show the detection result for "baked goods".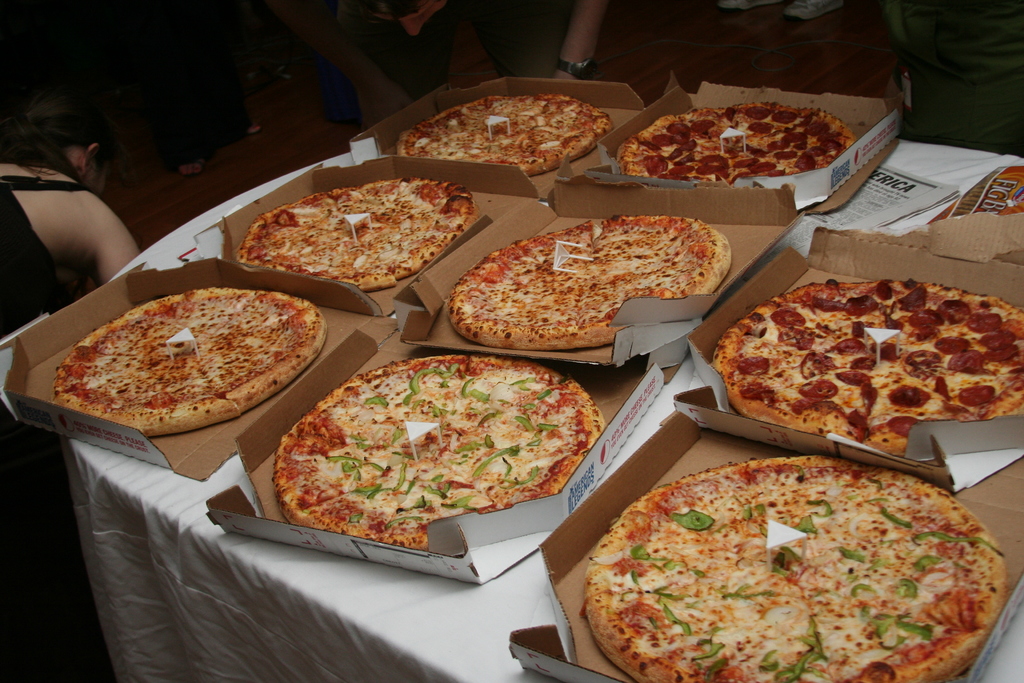
pyautogui.locateOnScreen(450, 217, 734, 348).
